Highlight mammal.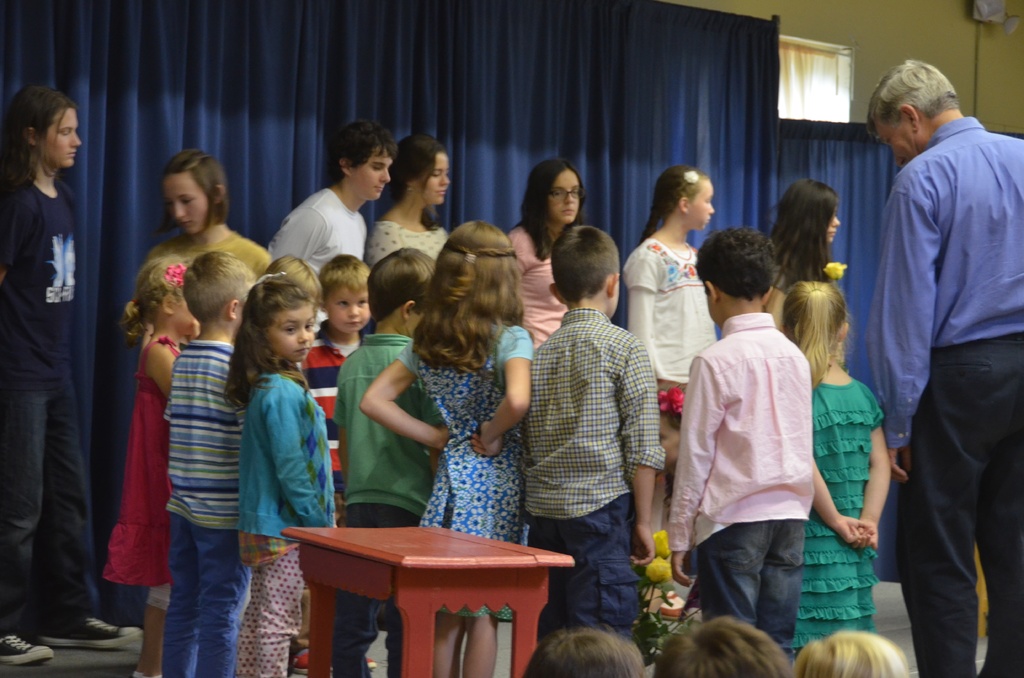
Highlighted region: region(270, 120, 401, 278).
